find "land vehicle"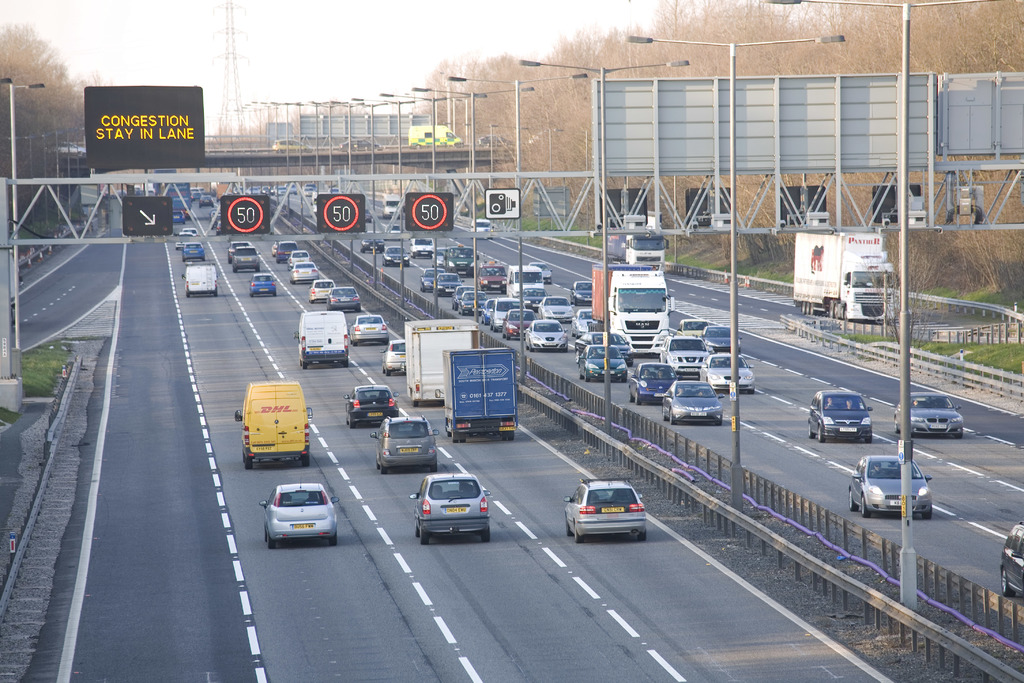
344/384/396/429
